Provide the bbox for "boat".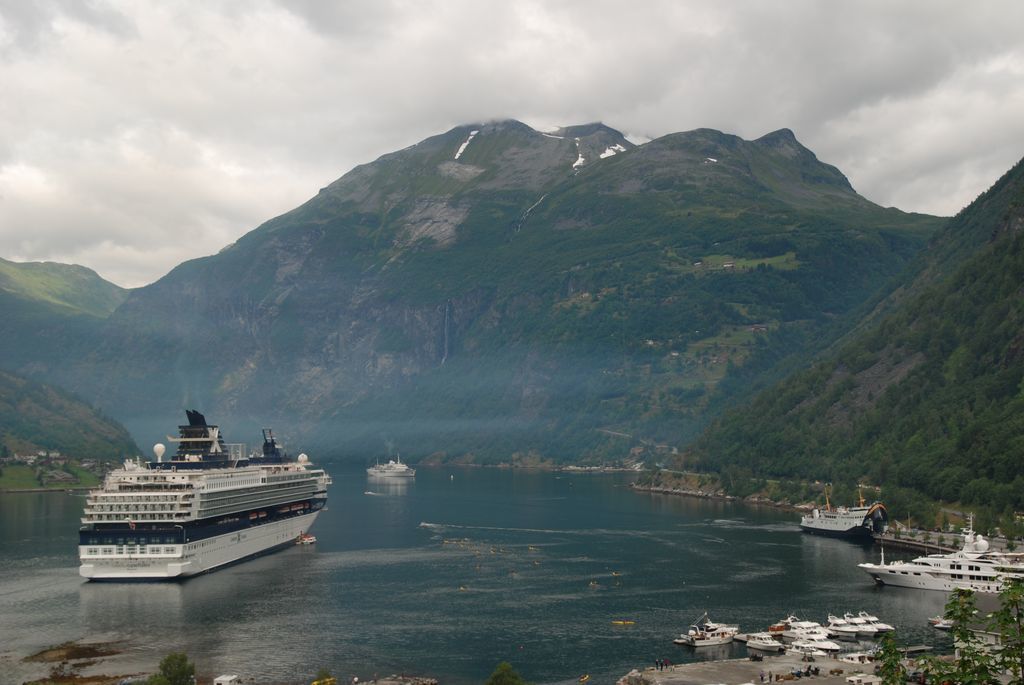
bbox(674, 611, 739, 648).
